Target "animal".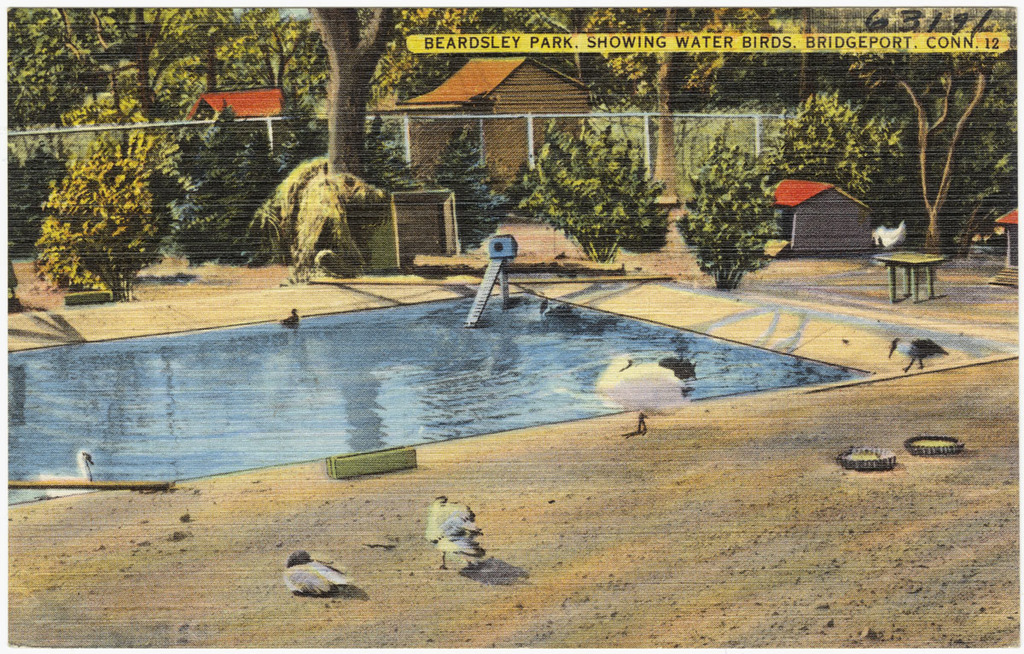
Target region: <bbox>276, 303, 302, 331</bbox>.
